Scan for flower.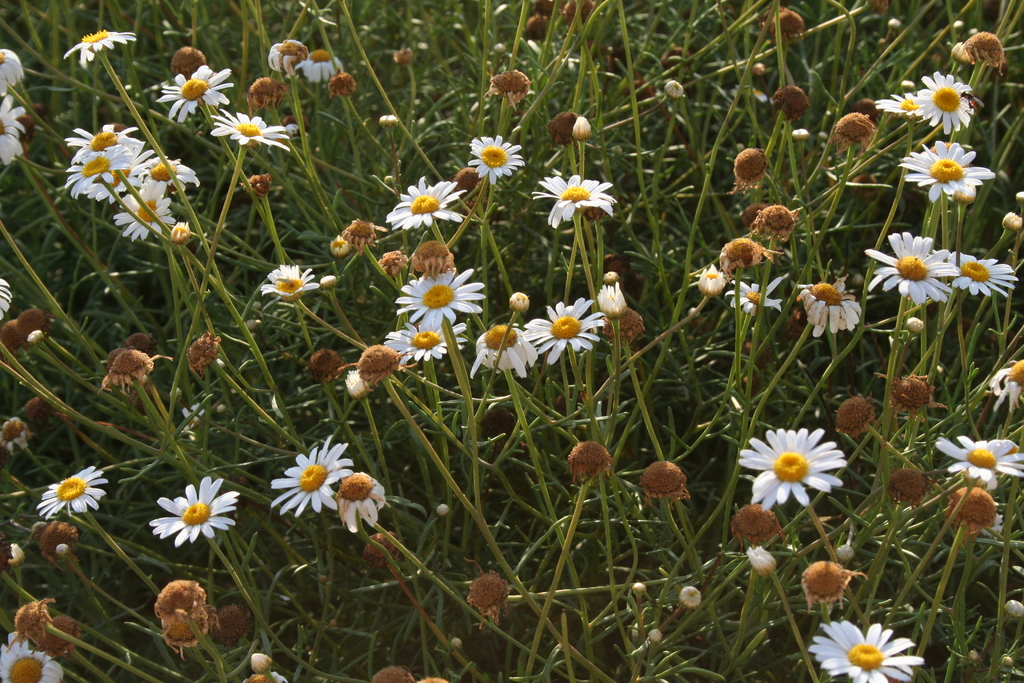
Scan result: detection(676, 582, 708, 614).
